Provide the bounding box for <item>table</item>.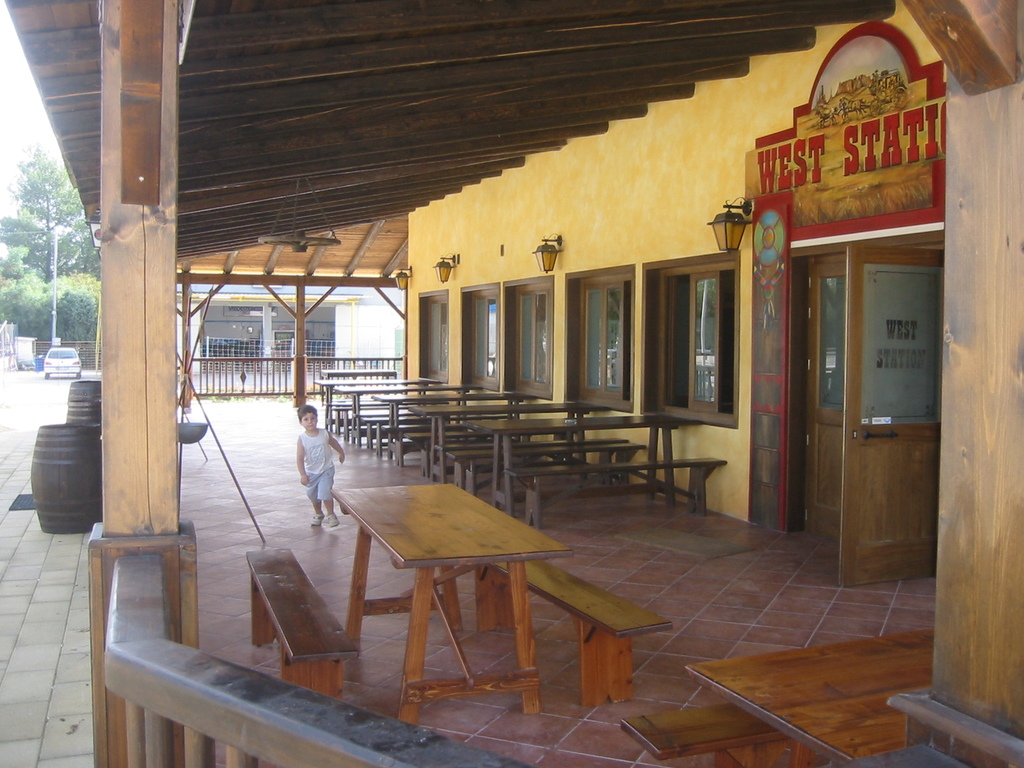
x1=330 y1=481 x2=580 y2=730.
